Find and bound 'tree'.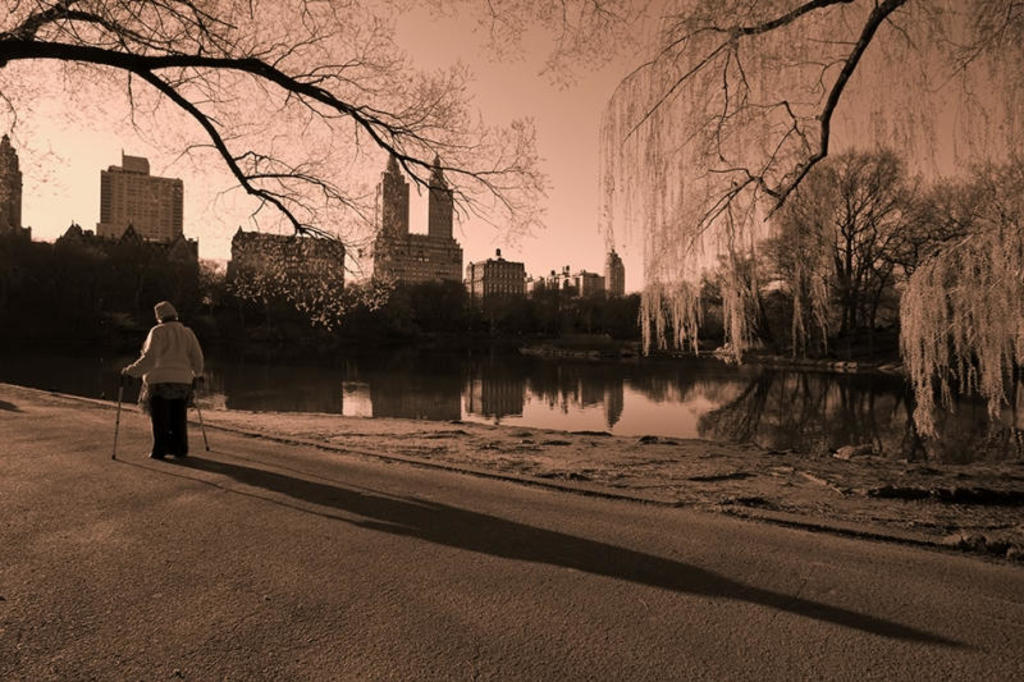
Bound: {"left": 787, "top": 107, "right": 931, "bottom": 371}.
